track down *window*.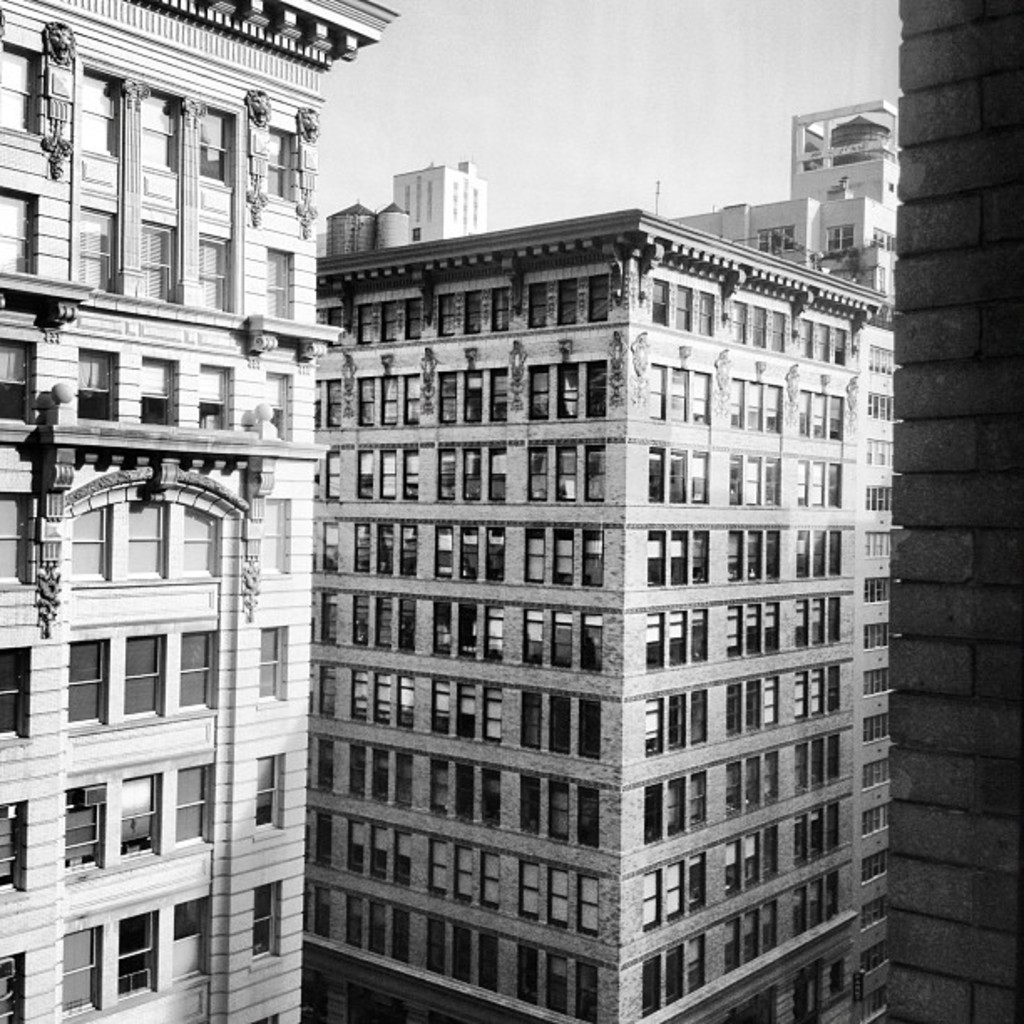
Tracked to {"left": 398, "top": 371, "right": 420, "bottom": 427}.
